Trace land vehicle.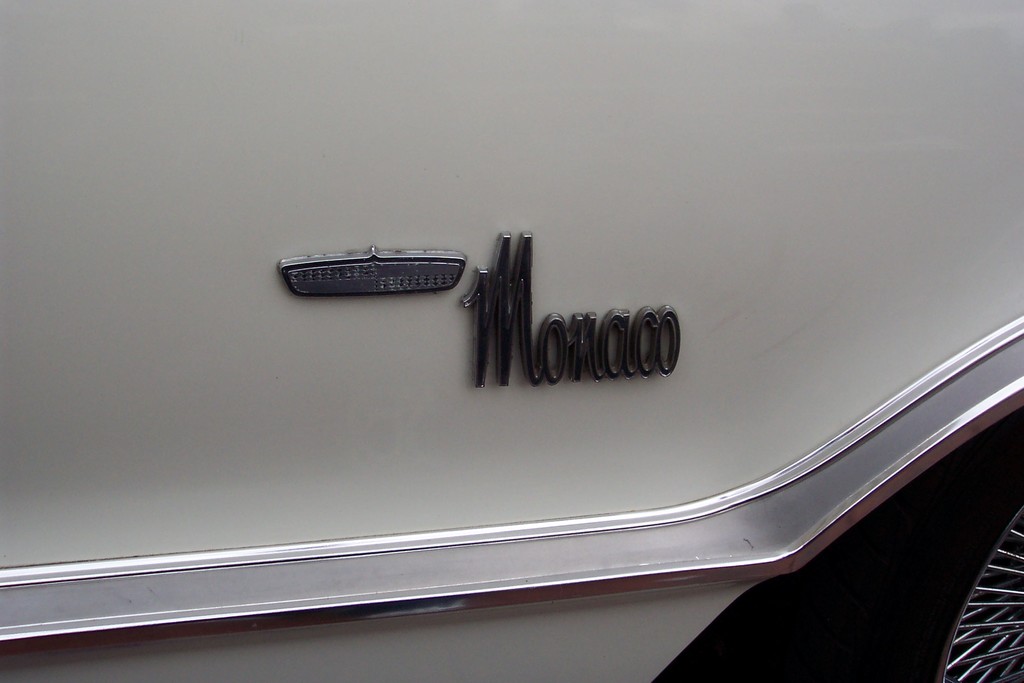
Traced to (49,100,1023,682).
